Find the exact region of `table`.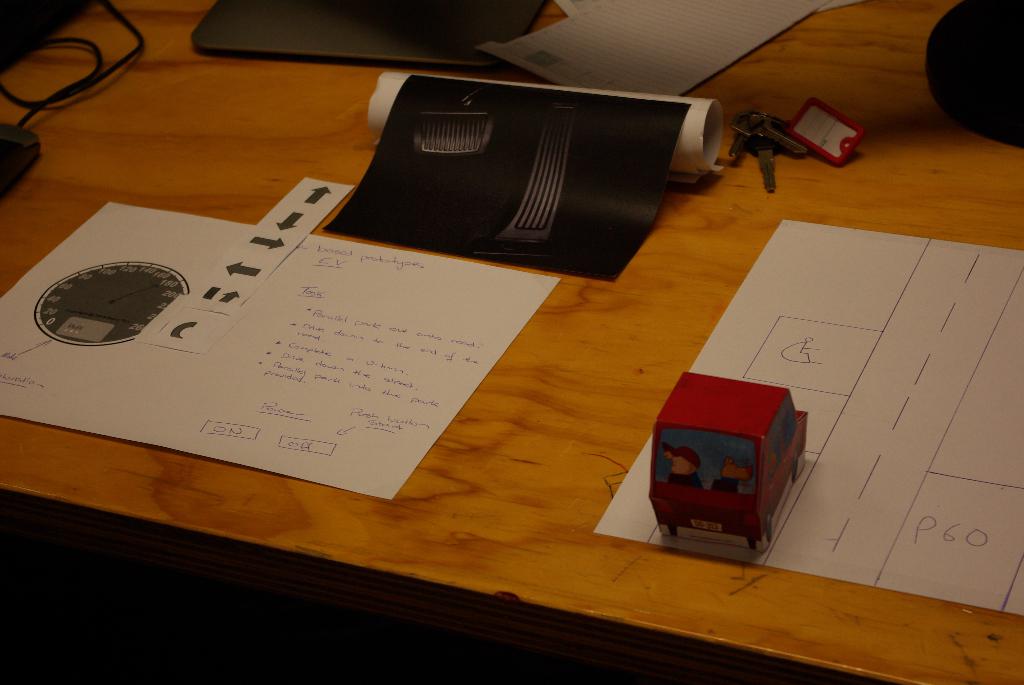
Exact region: <bbox>0, 0, 1023, 684</bbox>.
